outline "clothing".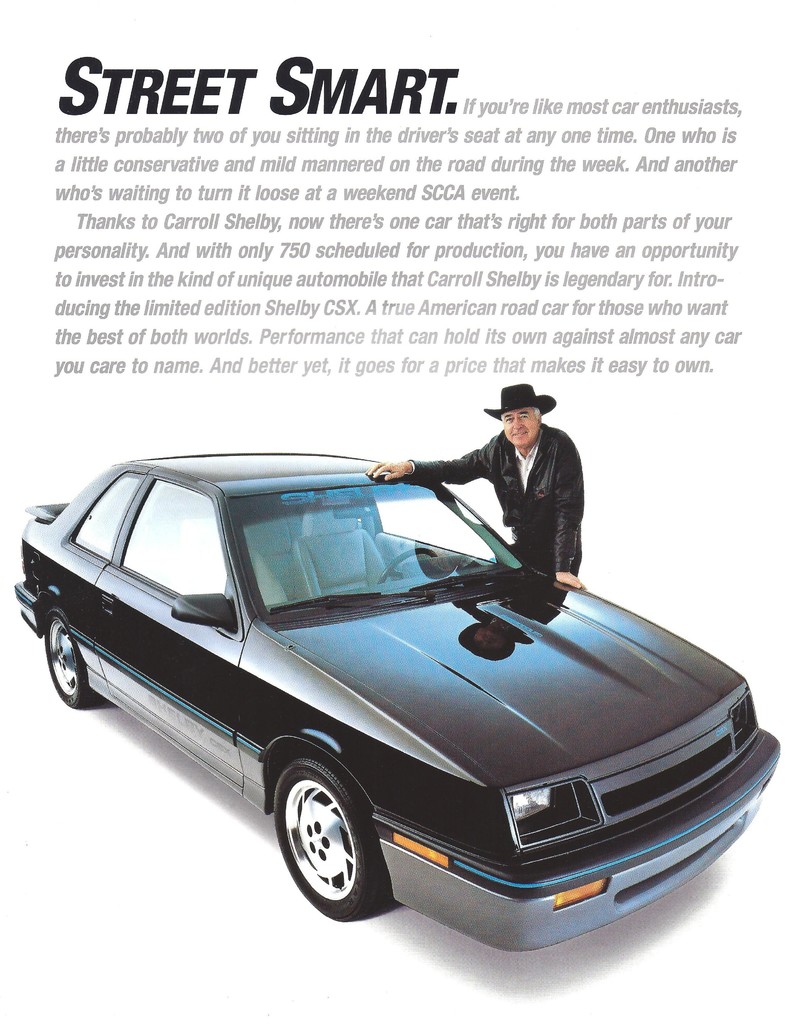
Outline: (404, 396, 619, 575).
